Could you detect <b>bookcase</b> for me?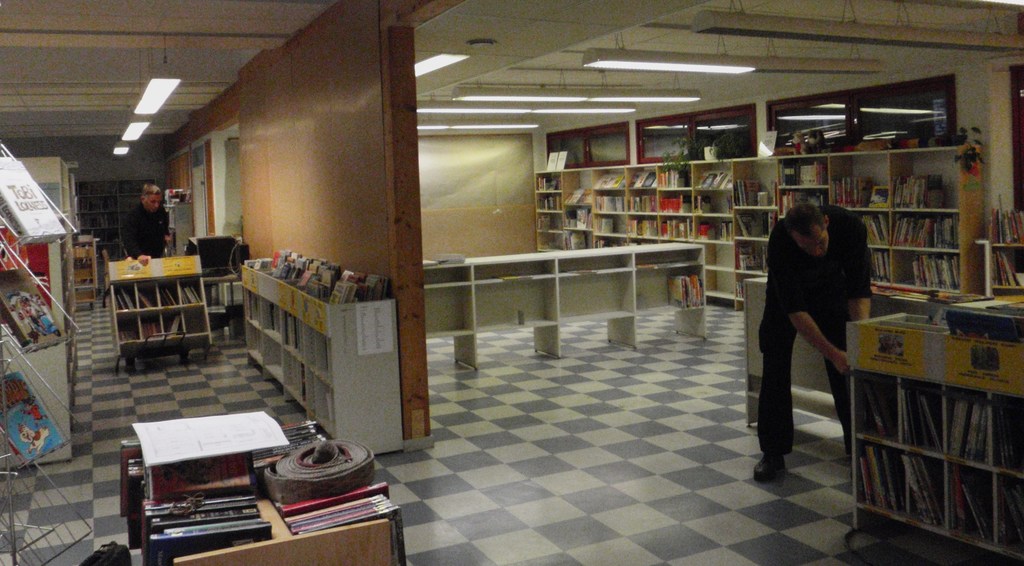
Detection result: [532, 141, 984, 310].
